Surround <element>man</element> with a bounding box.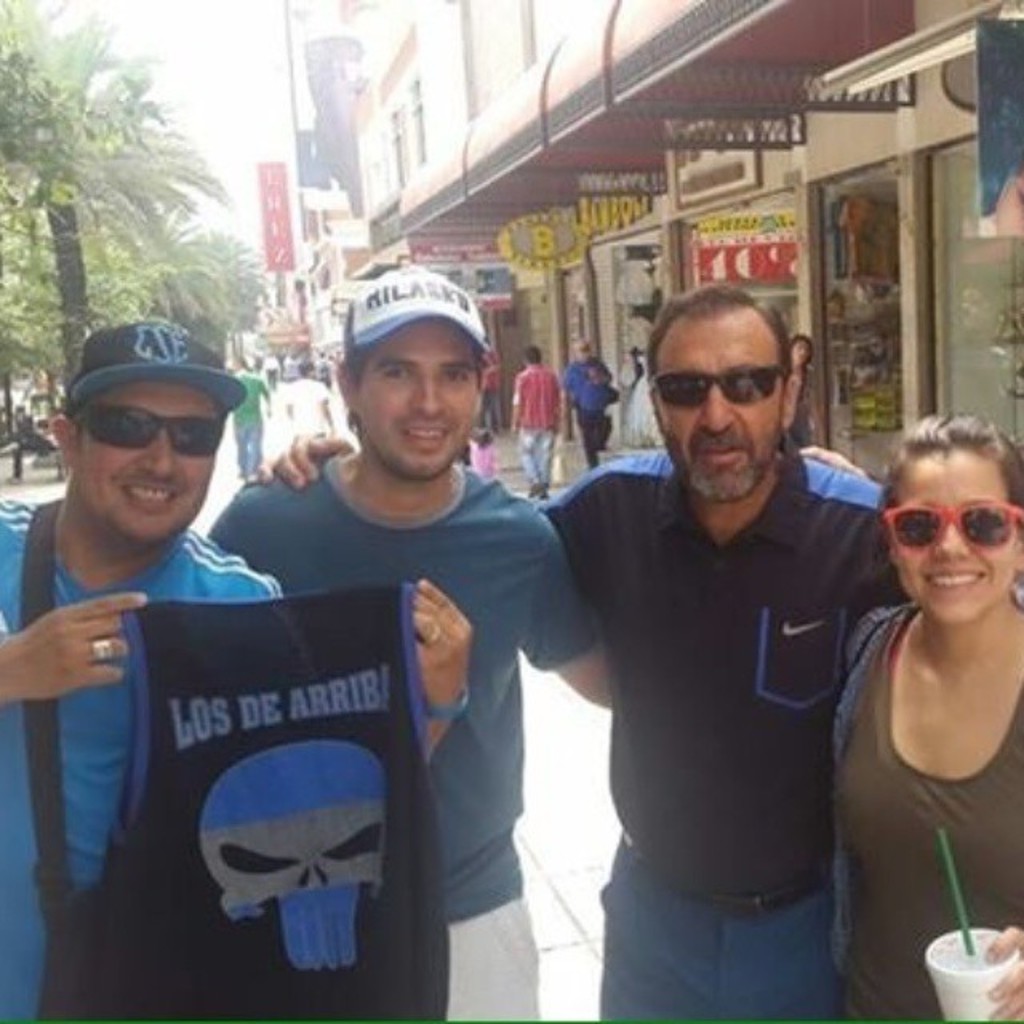
detection(283, 358, 341, 451).
